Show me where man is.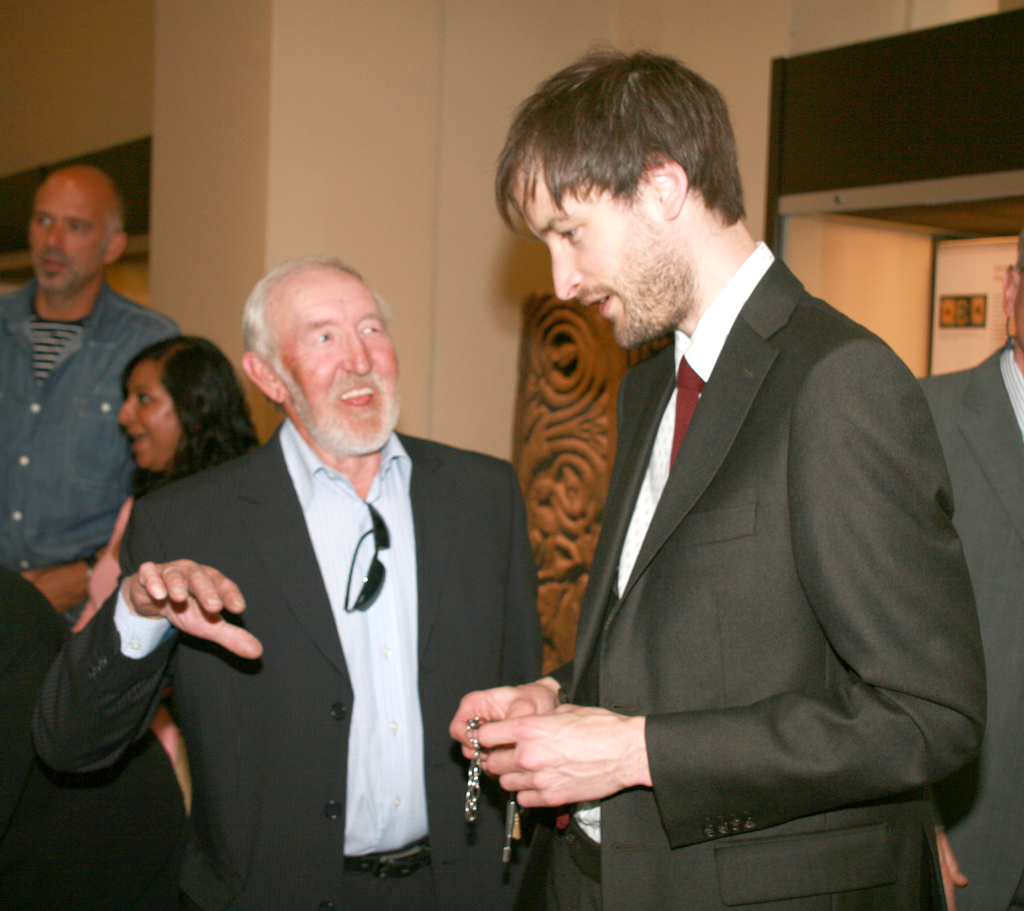
man is at (910,226,1023,910).
